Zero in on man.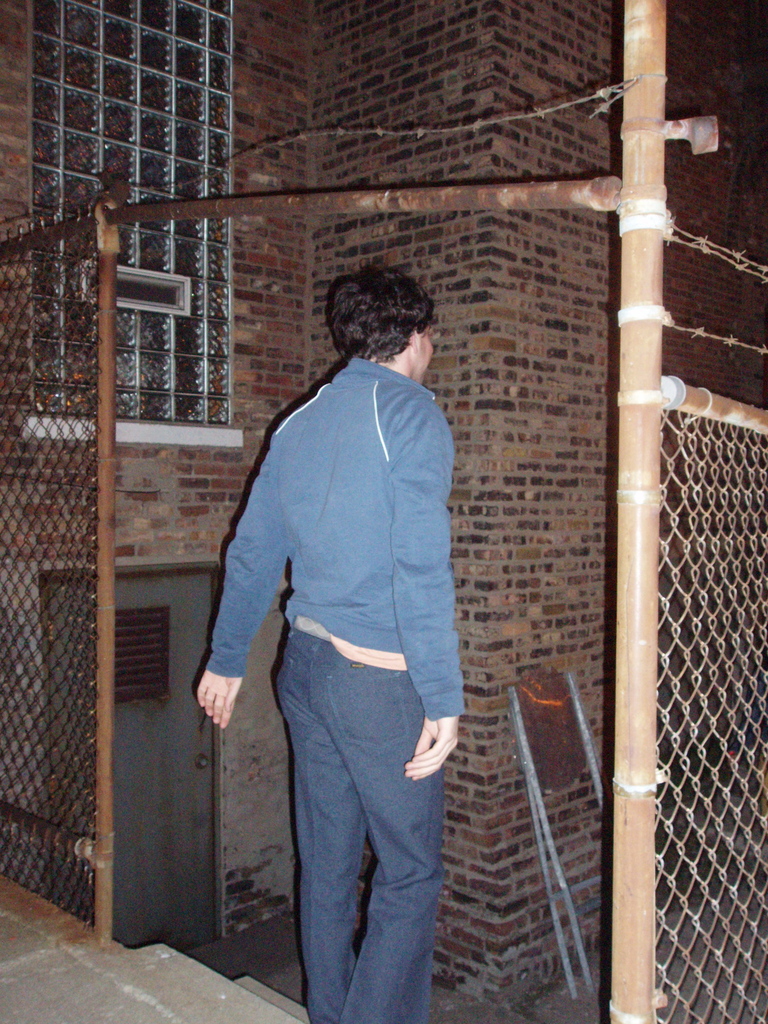
Zeroed in: crop(191, 236, 489, 1016).
